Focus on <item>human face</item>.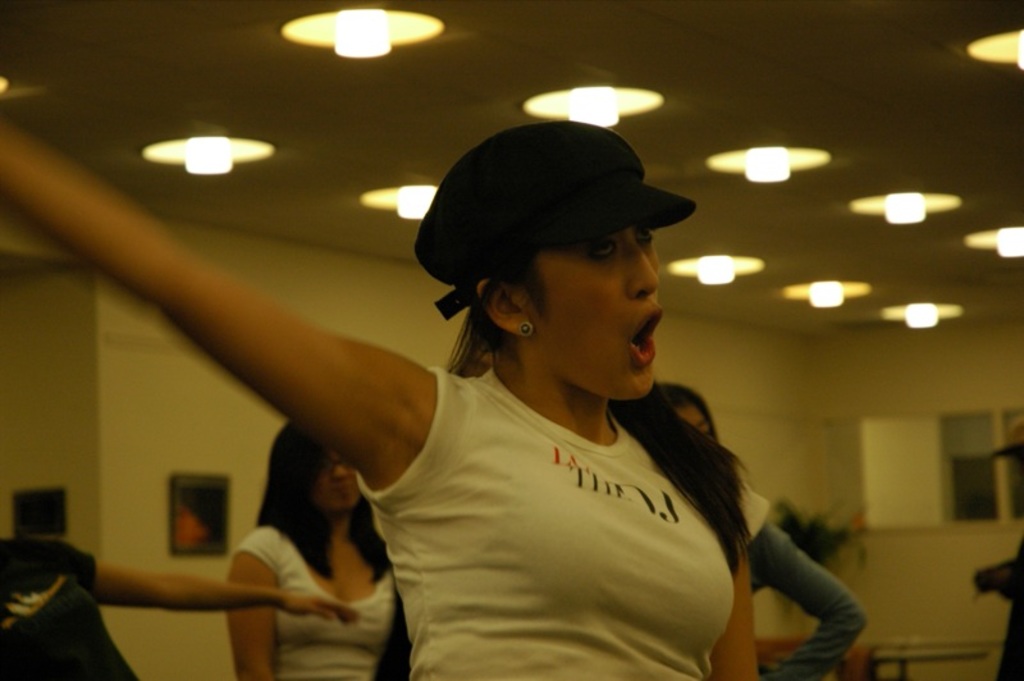
Focused at [left=308, top=447, right=364, bottom=512].
